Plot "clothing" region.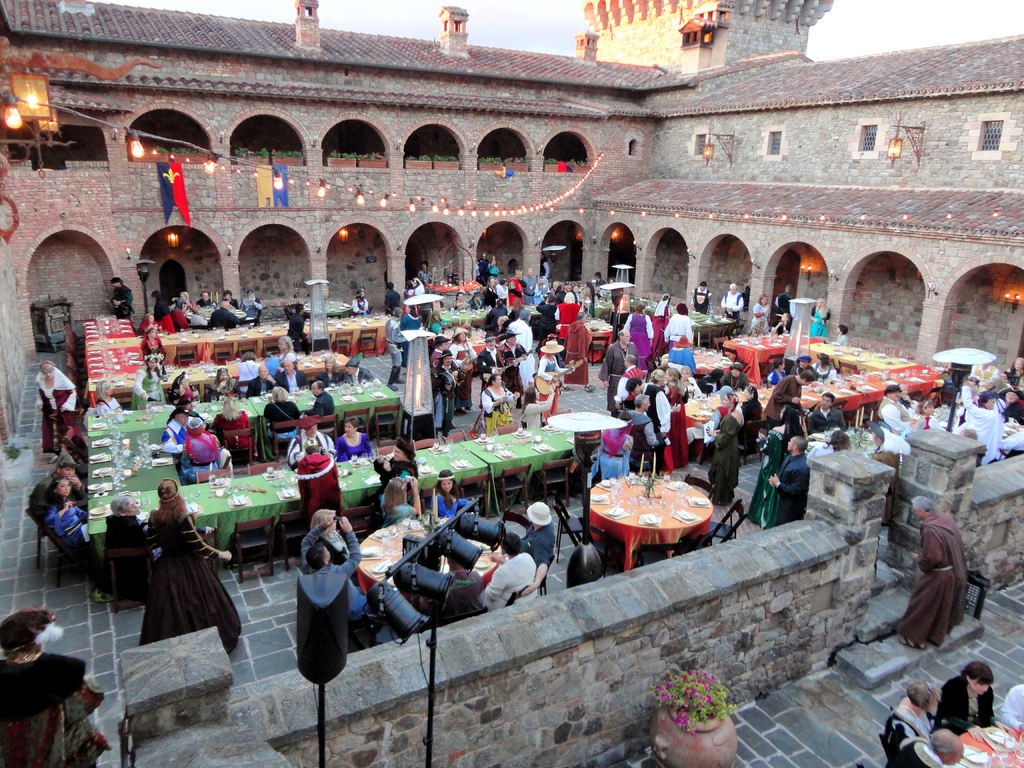
Plotted at [440, 360, 458, 420].
